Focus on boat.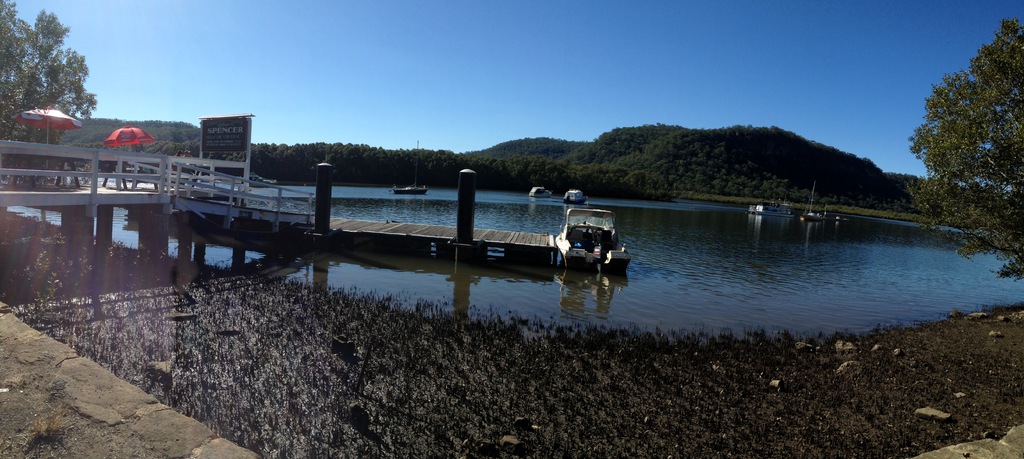
Focused at 801/179/831/221.
